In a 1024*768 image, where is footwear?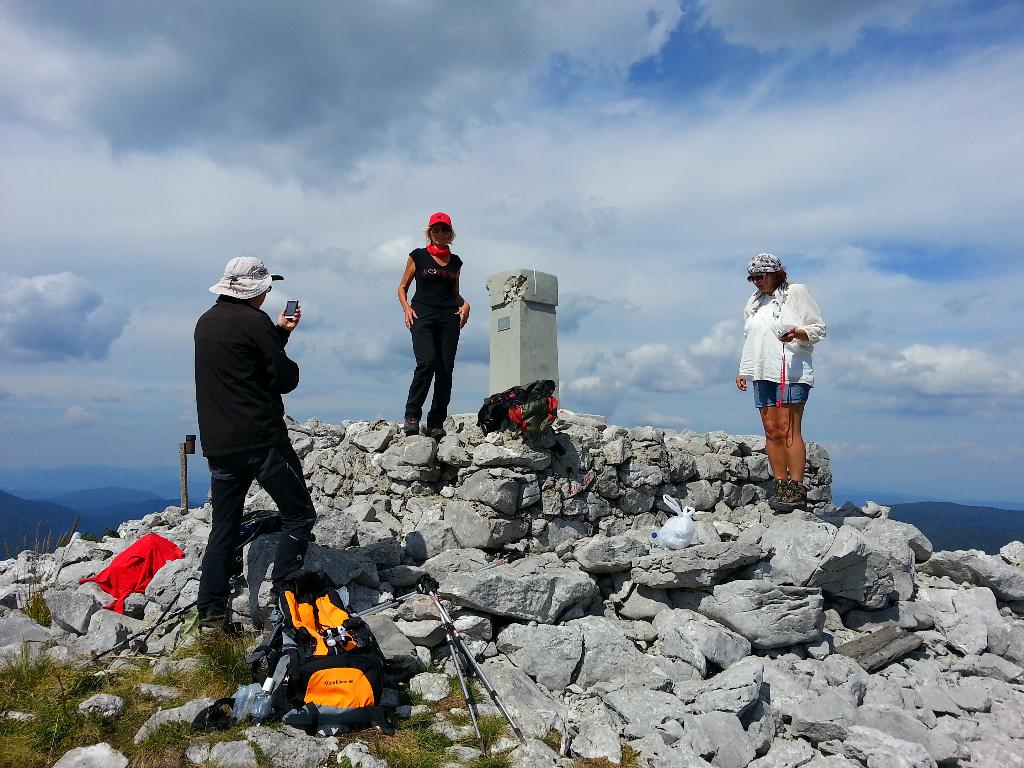
401 406 426 440.
